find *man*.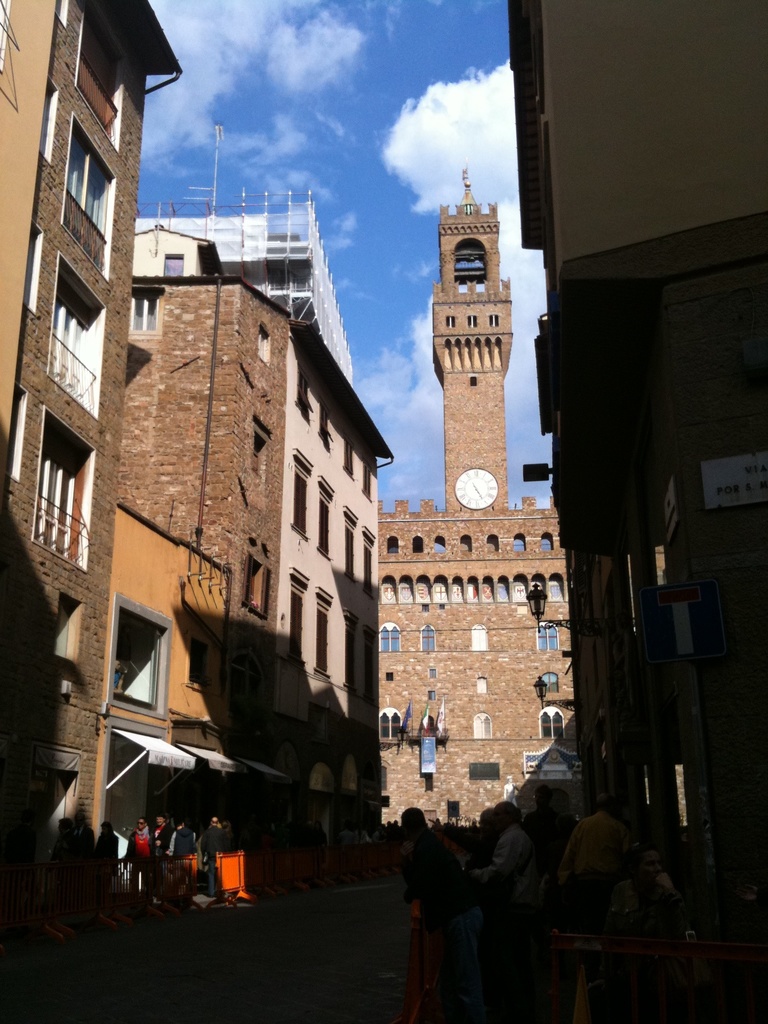
x1=200 y1=814 x2=222 y2=896.
